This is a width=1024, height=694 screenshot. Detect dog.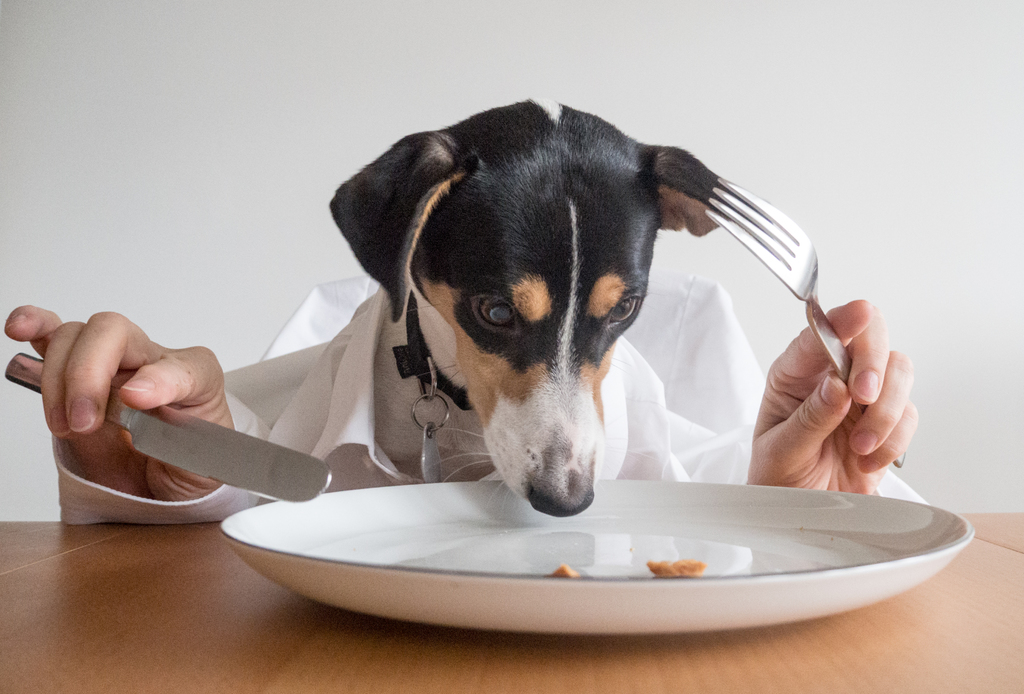
[x1=330, y1=98, x2=748, y2=525].
